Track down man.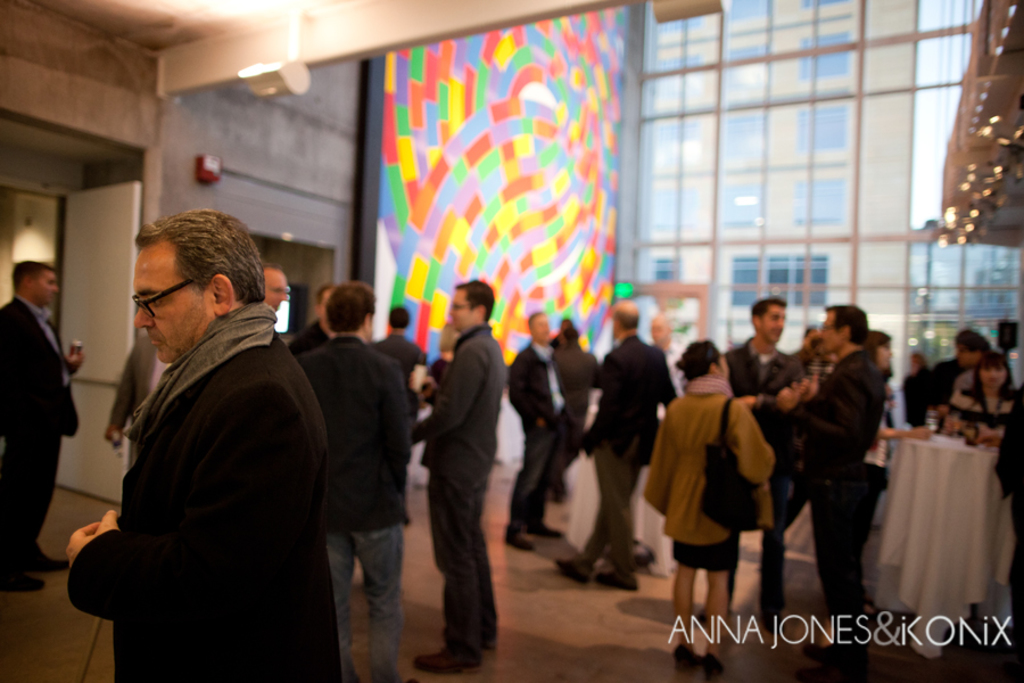
Tracked to (left=59, top=188, right=341, bottom=673).
